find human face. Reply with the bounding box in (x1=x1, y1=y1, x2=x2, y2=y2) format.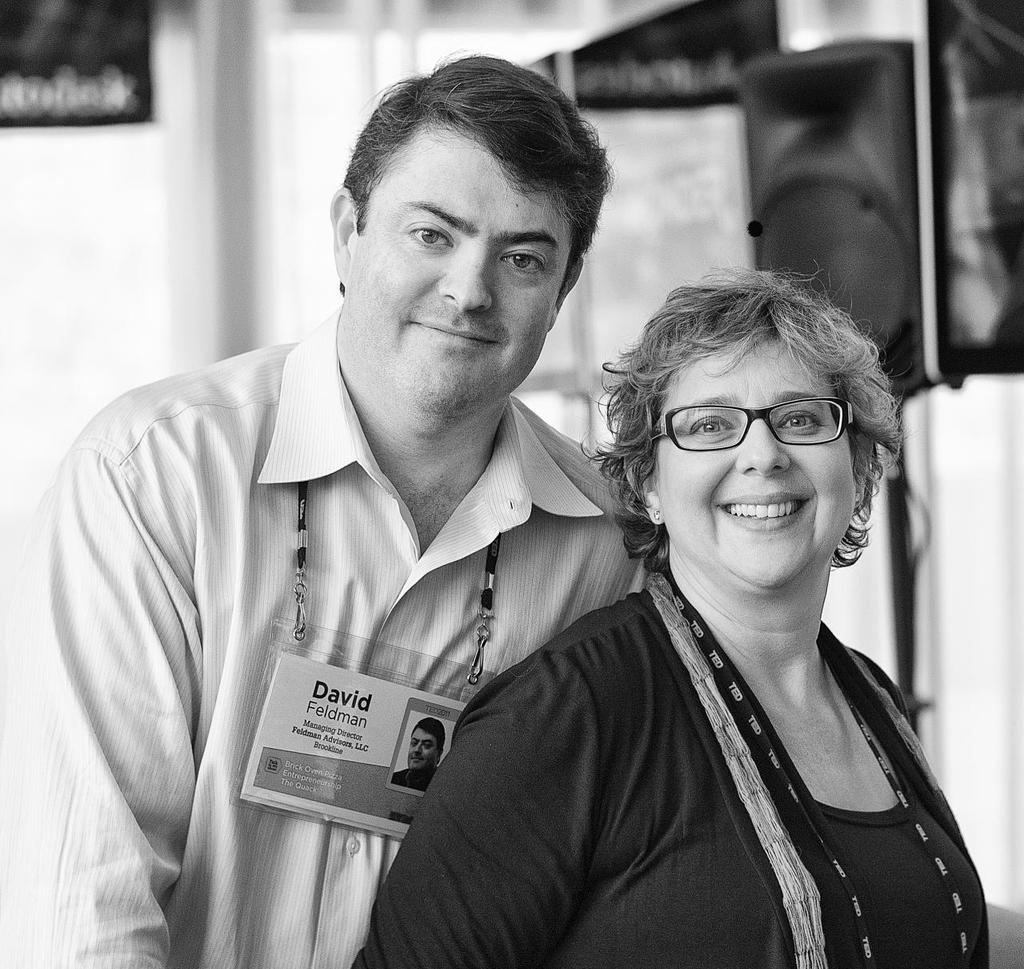
(x1=362, y1=131, x2=574, y2=415).
